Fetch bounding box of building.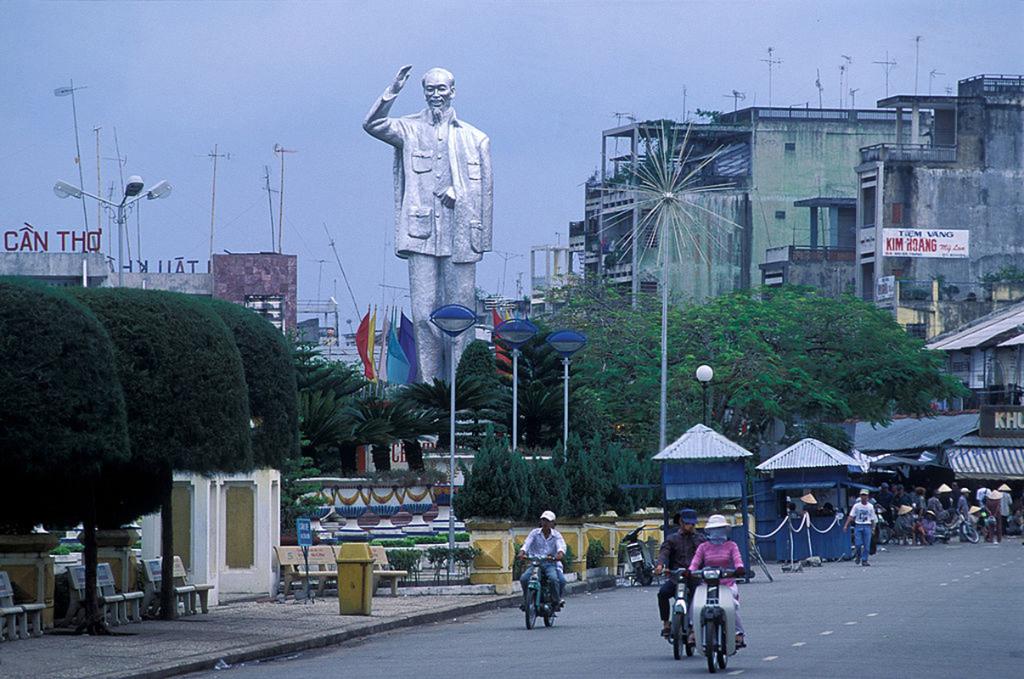
Bbox: (531, 244, 569, 306).
